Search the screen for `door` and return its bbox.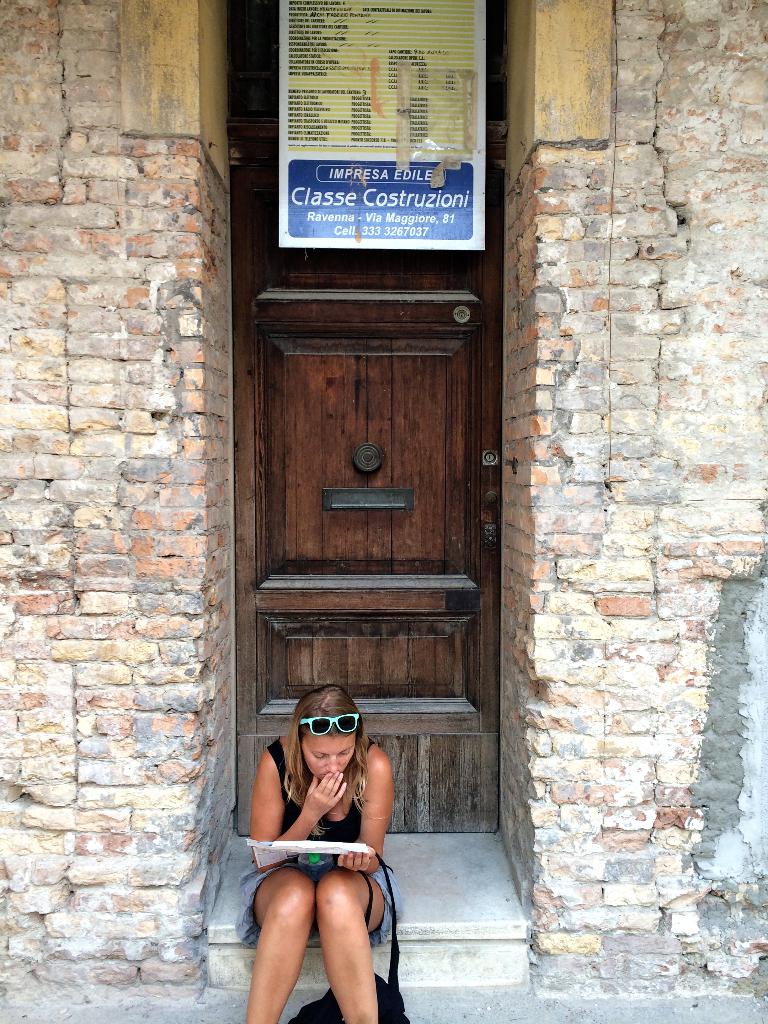
Found: bbox=[218, 54, 516, 870].
